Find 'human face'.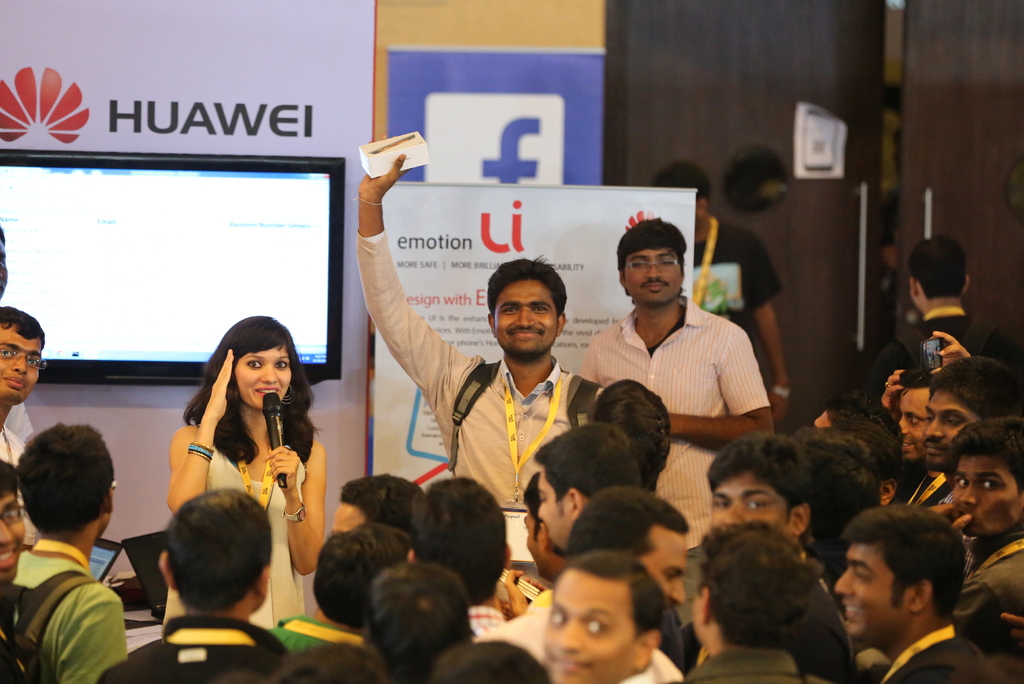
crop(232, 350, 294, 412).
